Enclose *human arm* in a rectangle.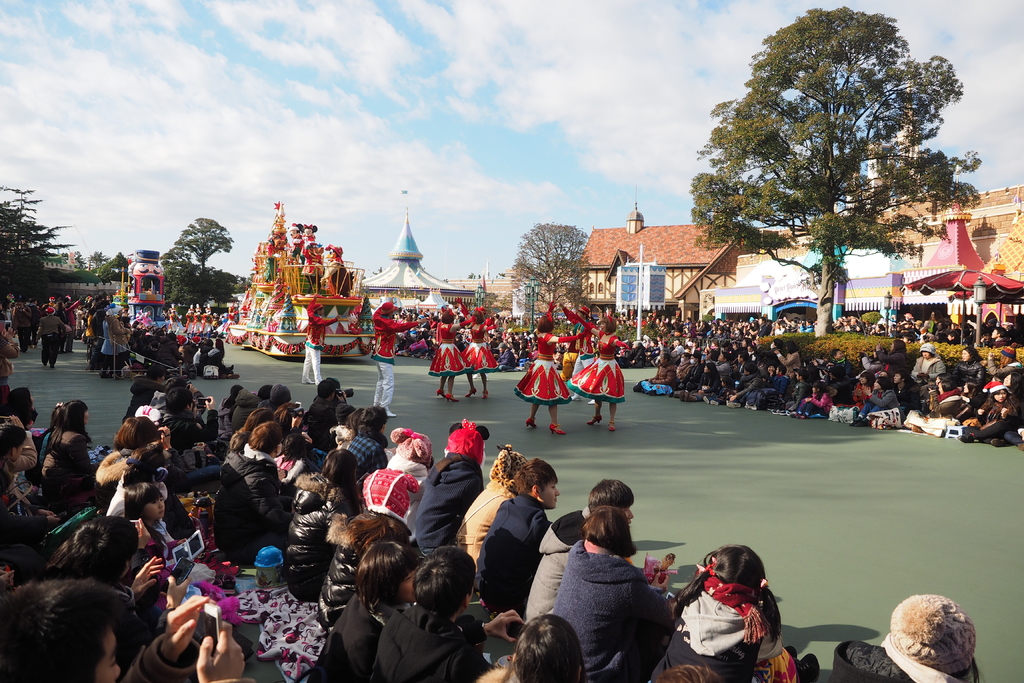
crop(332, 384, 351, 406).
